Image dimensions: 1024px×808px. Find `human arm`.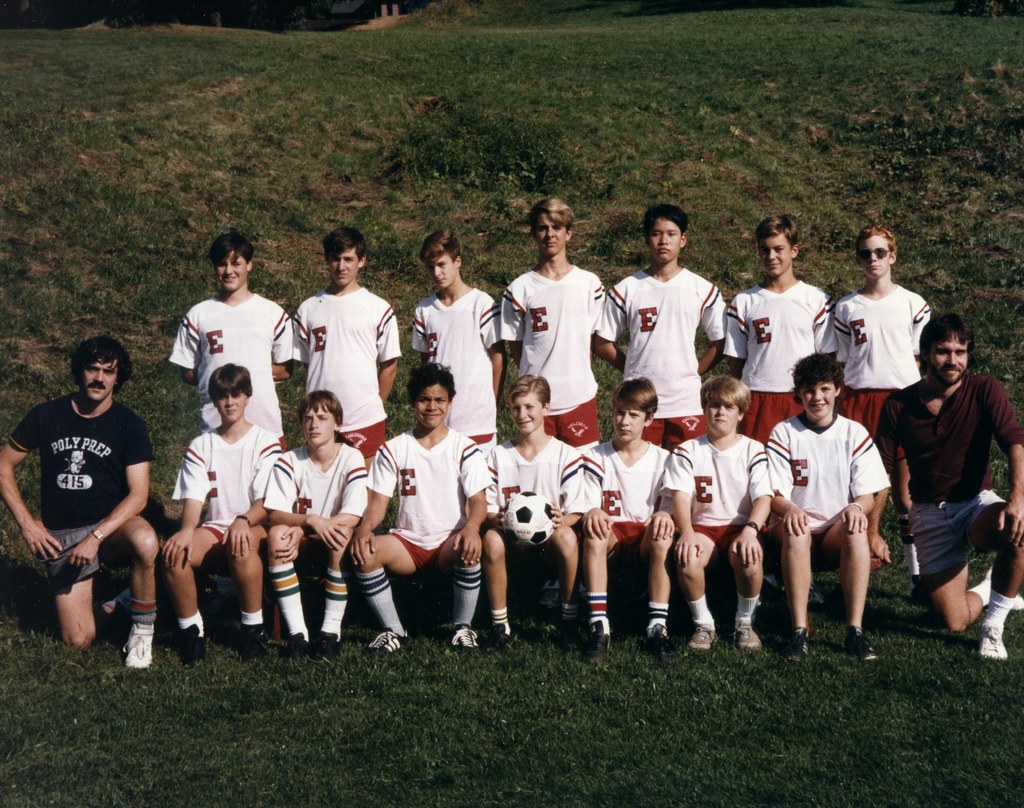
[left=278, top=448, right=371, bottom=565].
